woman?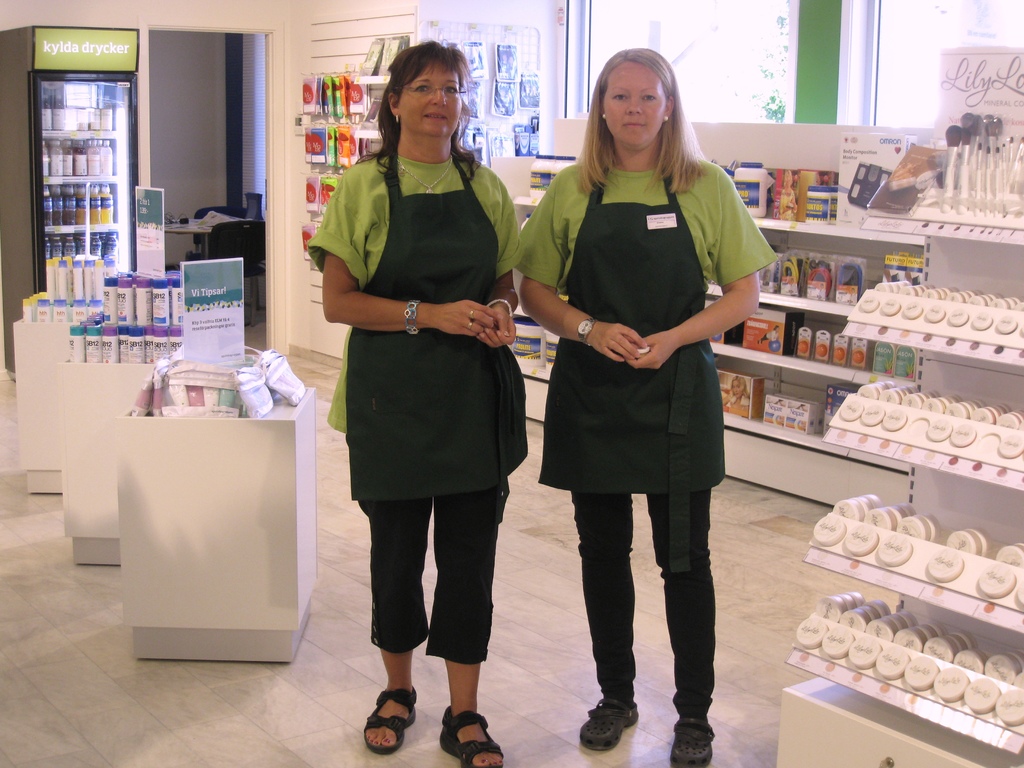
select_region(310, 36, 529, 728)
